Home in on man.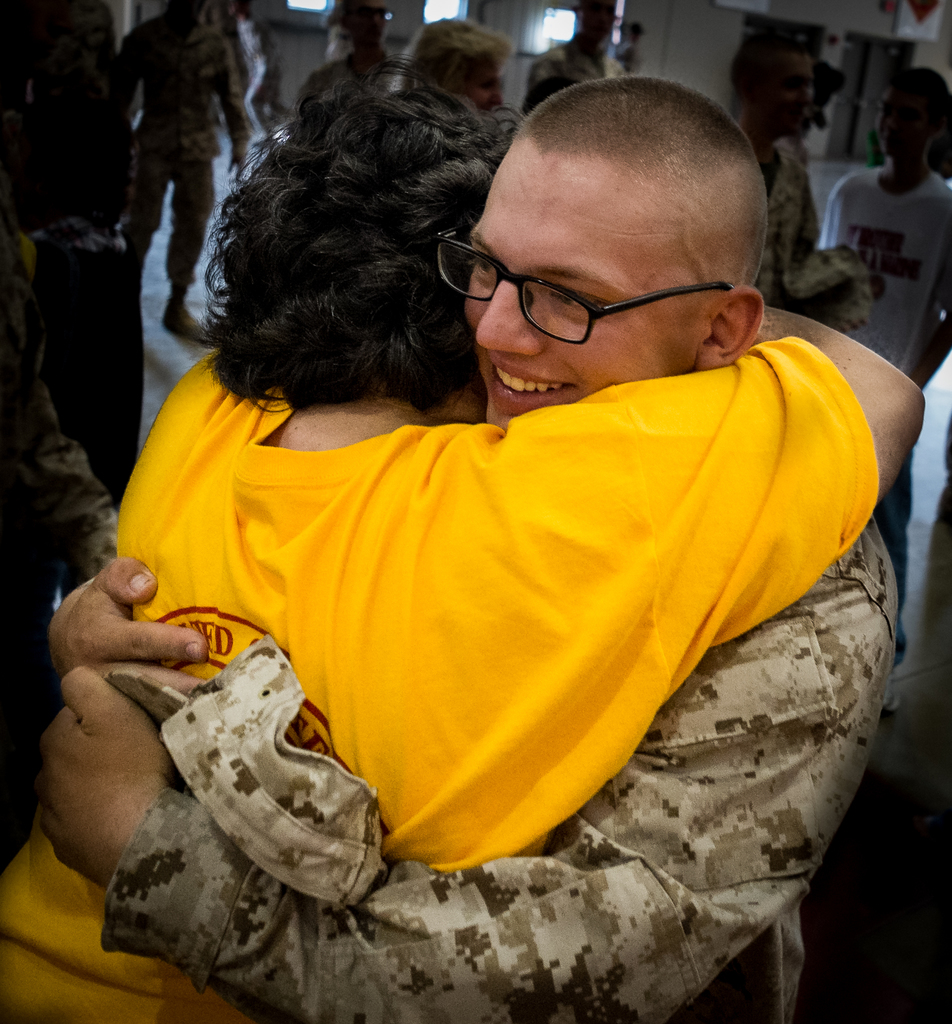
Homed in at (524, 0, 617, 114).
